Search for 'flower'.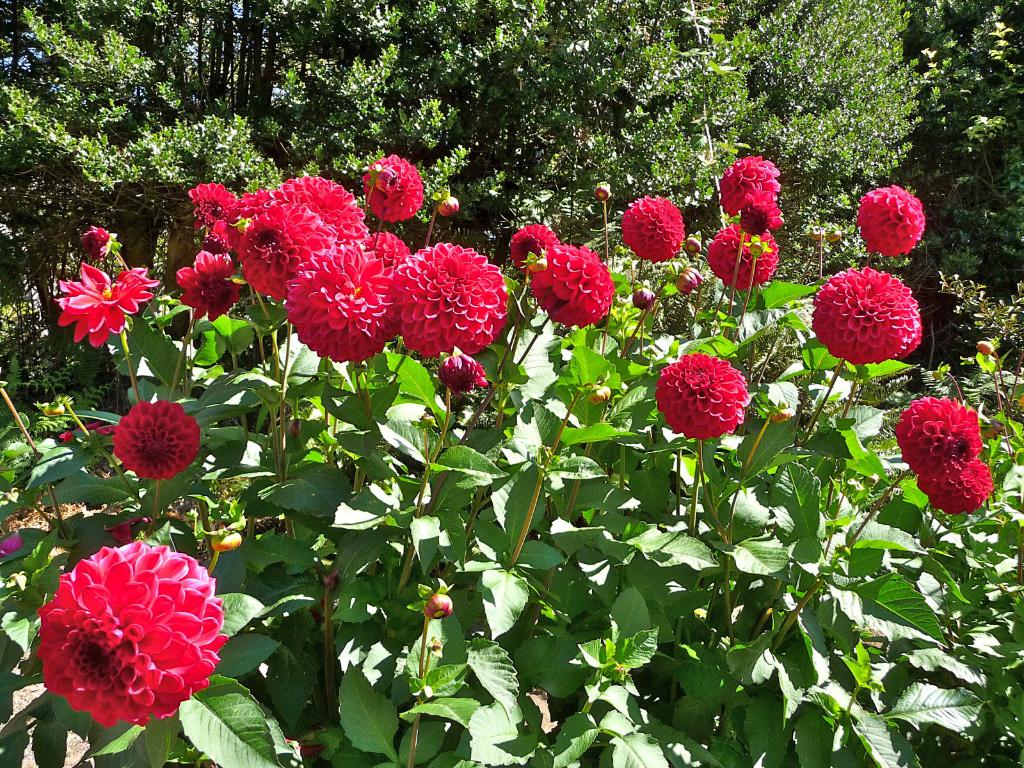
Found at pyautogui.locateOnScreen(593, 176, 609, 205).
